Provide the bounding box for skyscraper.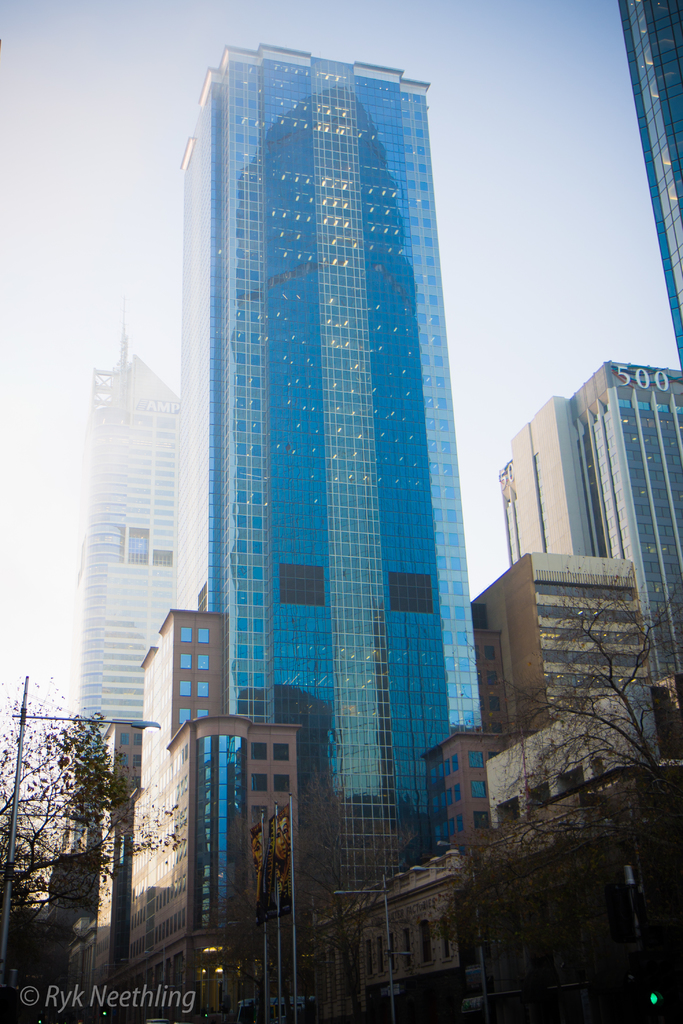
[left=47, top=33, right=513, bottom=1023].
